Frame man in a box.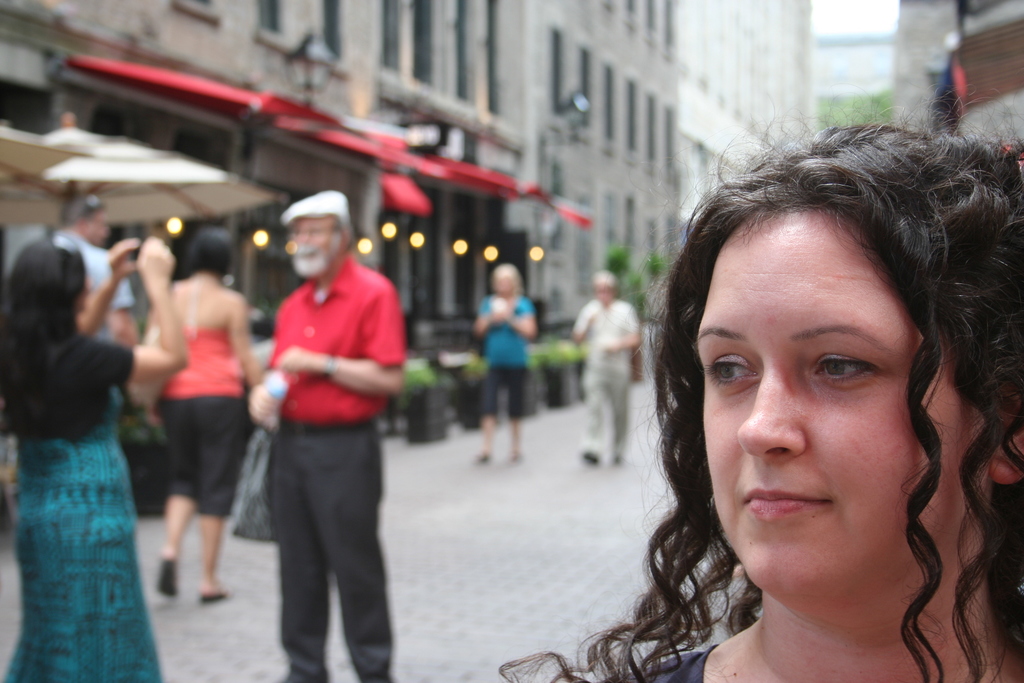
l=45, t=198, r=138, b=353.
